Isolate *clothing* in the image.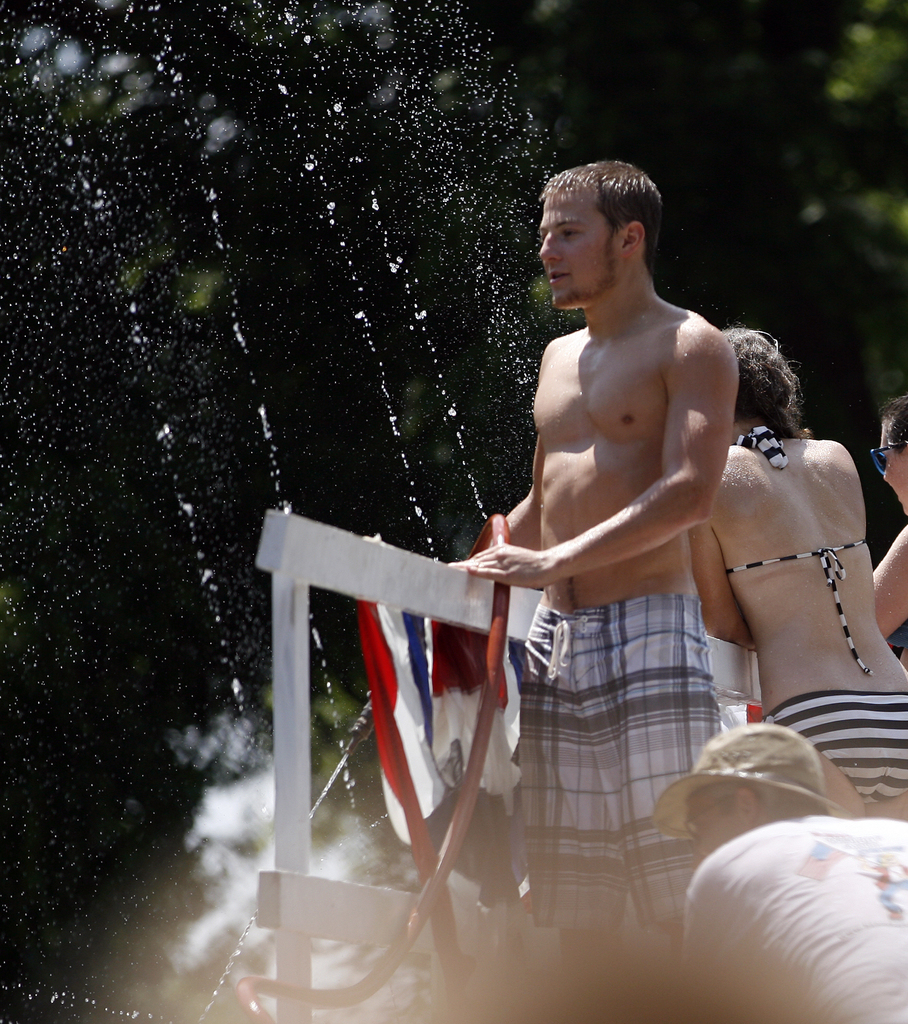
Isolated region: 512/589/722/947.
